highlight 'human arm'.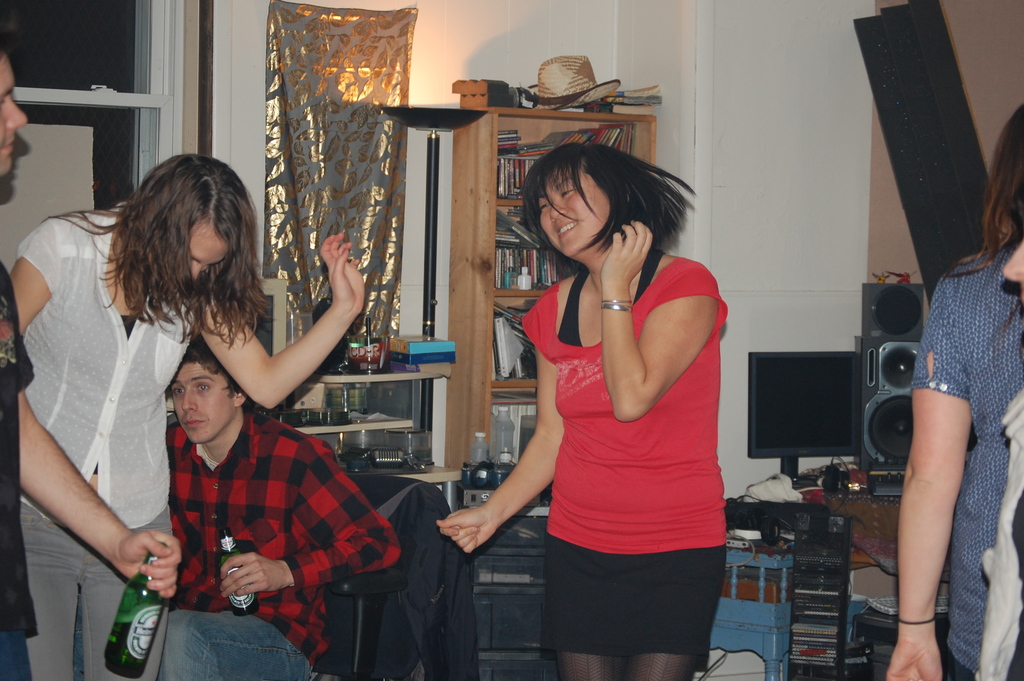
Highlighted region: Rect(5, 220, 67, 336).
